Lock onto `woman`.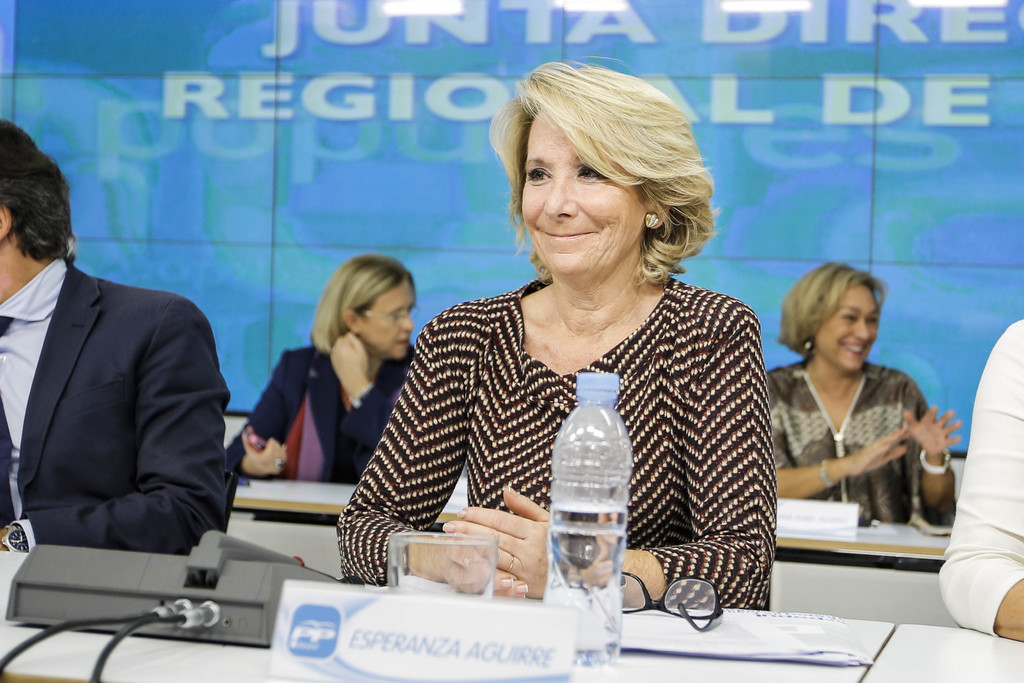
Locked: <bbox>352, 81, 792, 596</bbox>.
